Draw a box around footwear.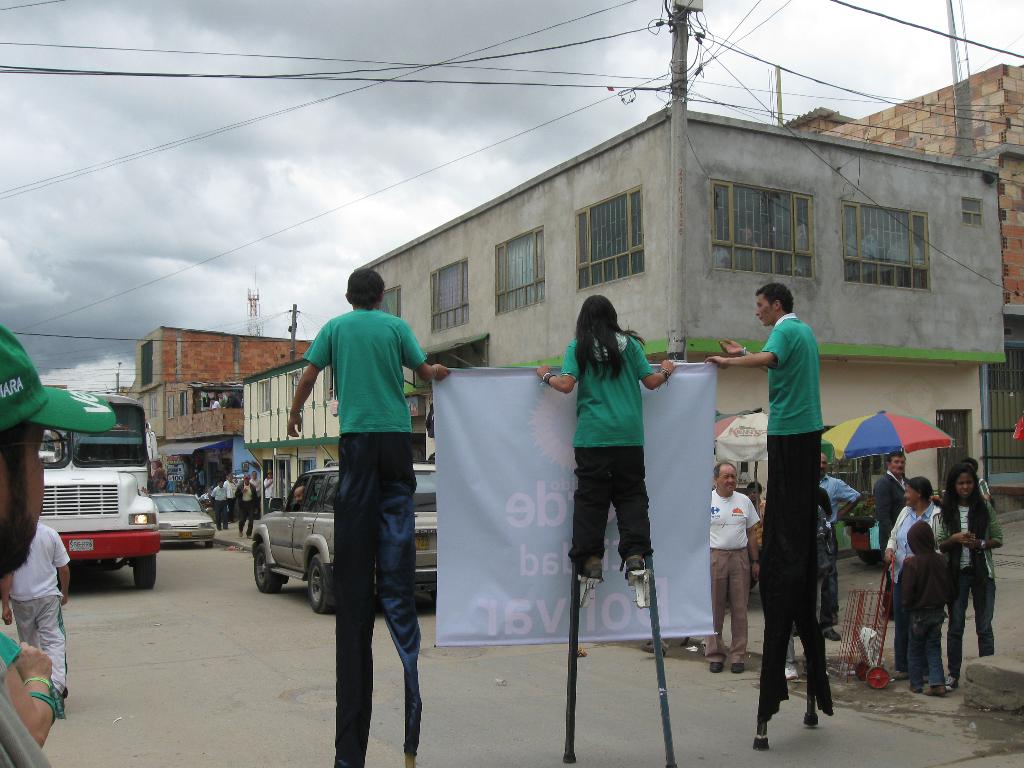
left=710, top=664, right=722, bottom=672.
